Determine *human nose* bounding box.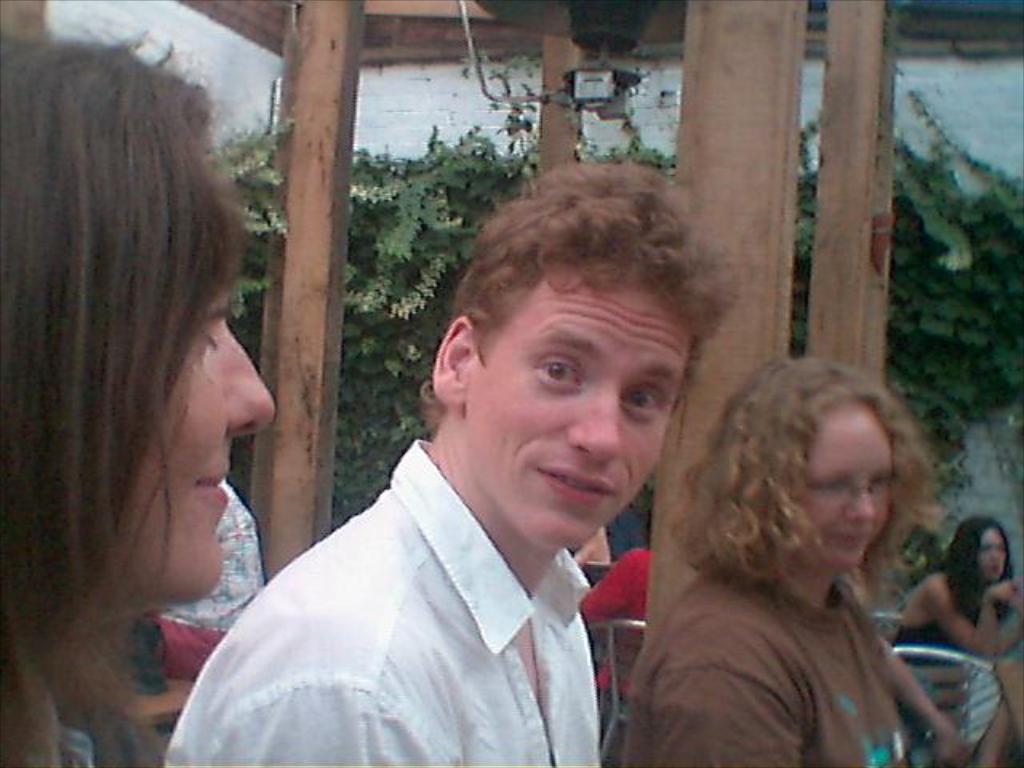
Determined: <bbox>227, 326, 275, 438</bbox>.
